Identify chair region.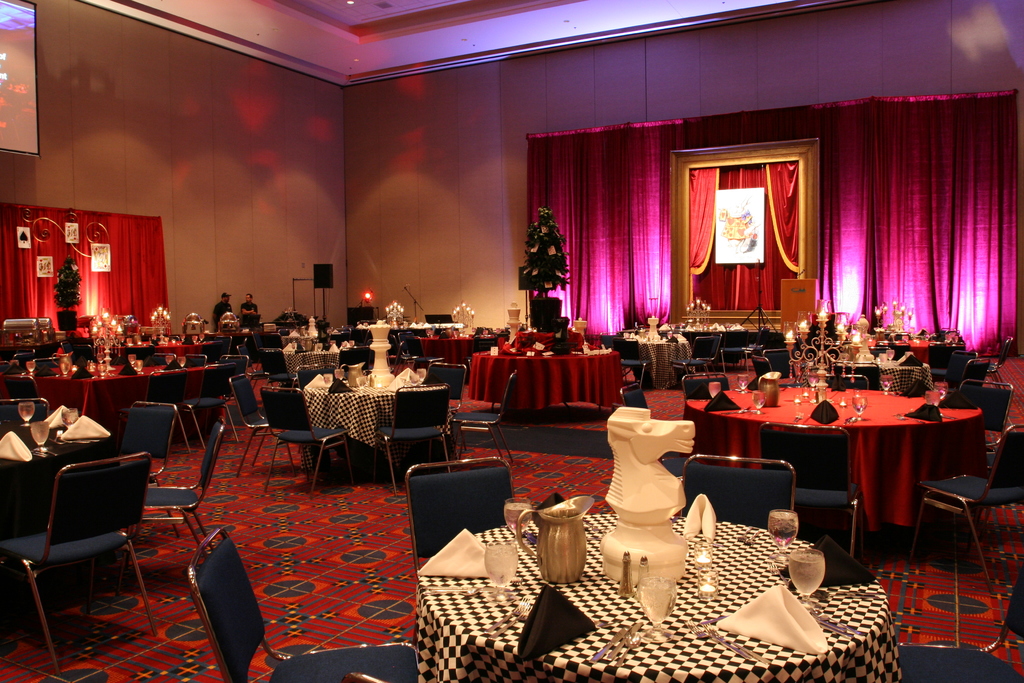
Region: <box>755,422,871,568</box>.
